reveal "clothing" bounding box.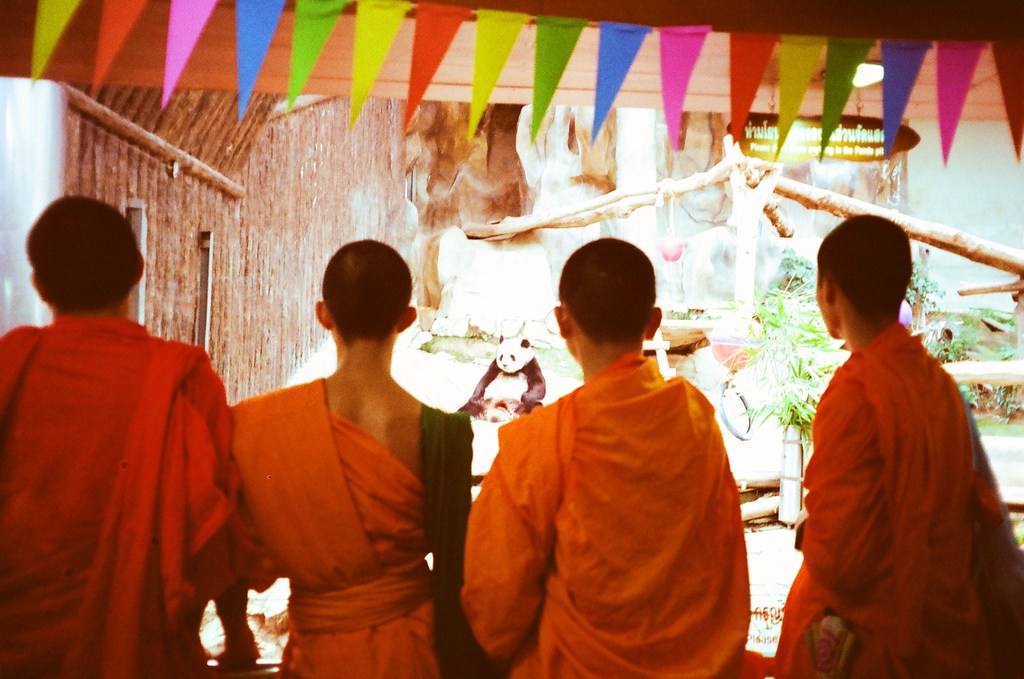
Revealed: 777 322 1023 678.
